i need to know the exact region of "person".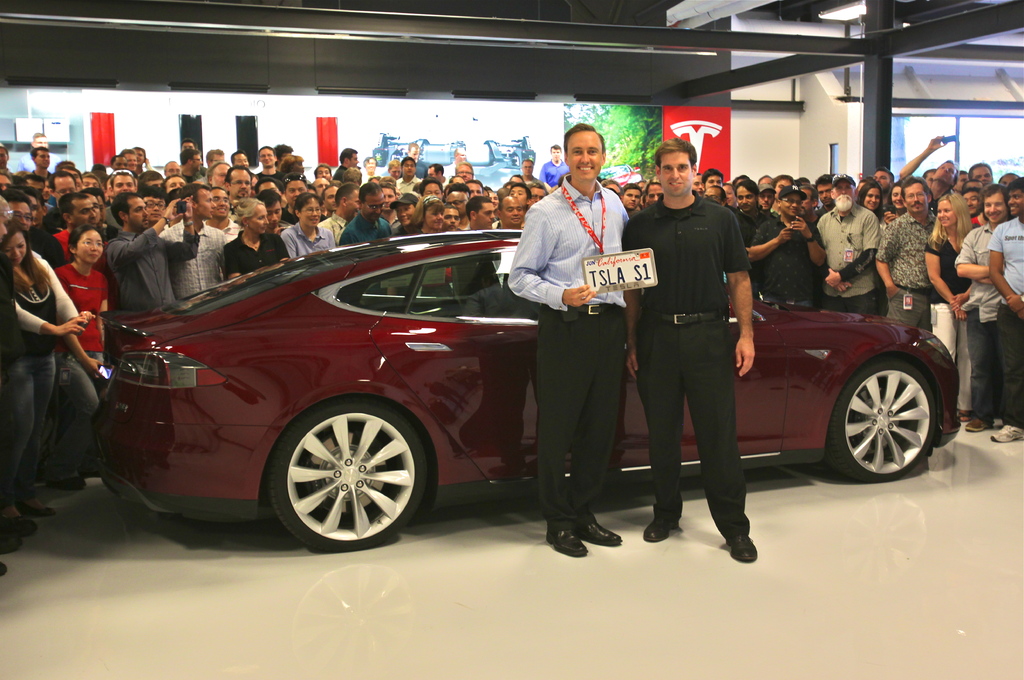
Region: left=624, top=134, right=764, bottom=564.
